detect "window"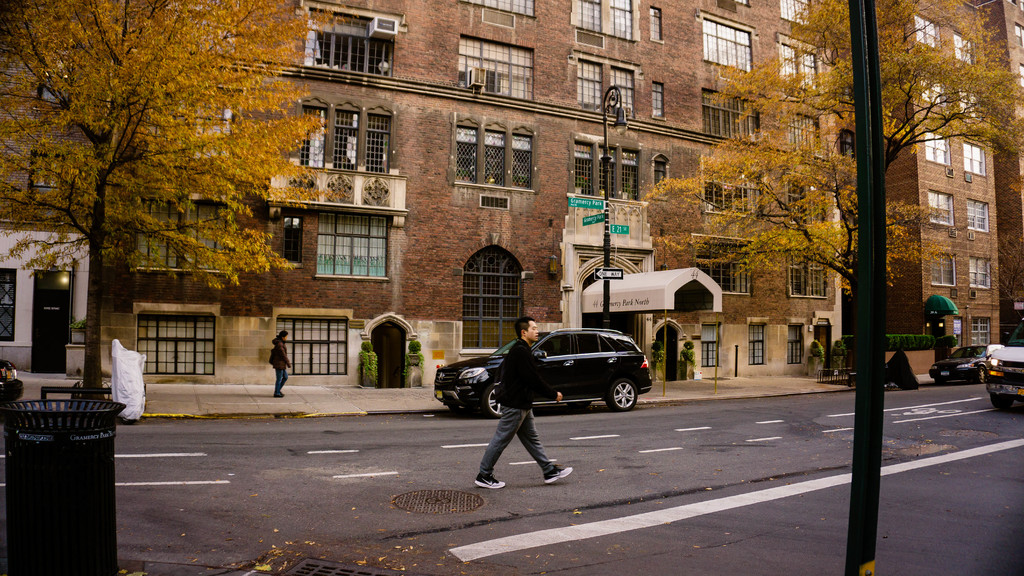
573, 0, 643, 38
